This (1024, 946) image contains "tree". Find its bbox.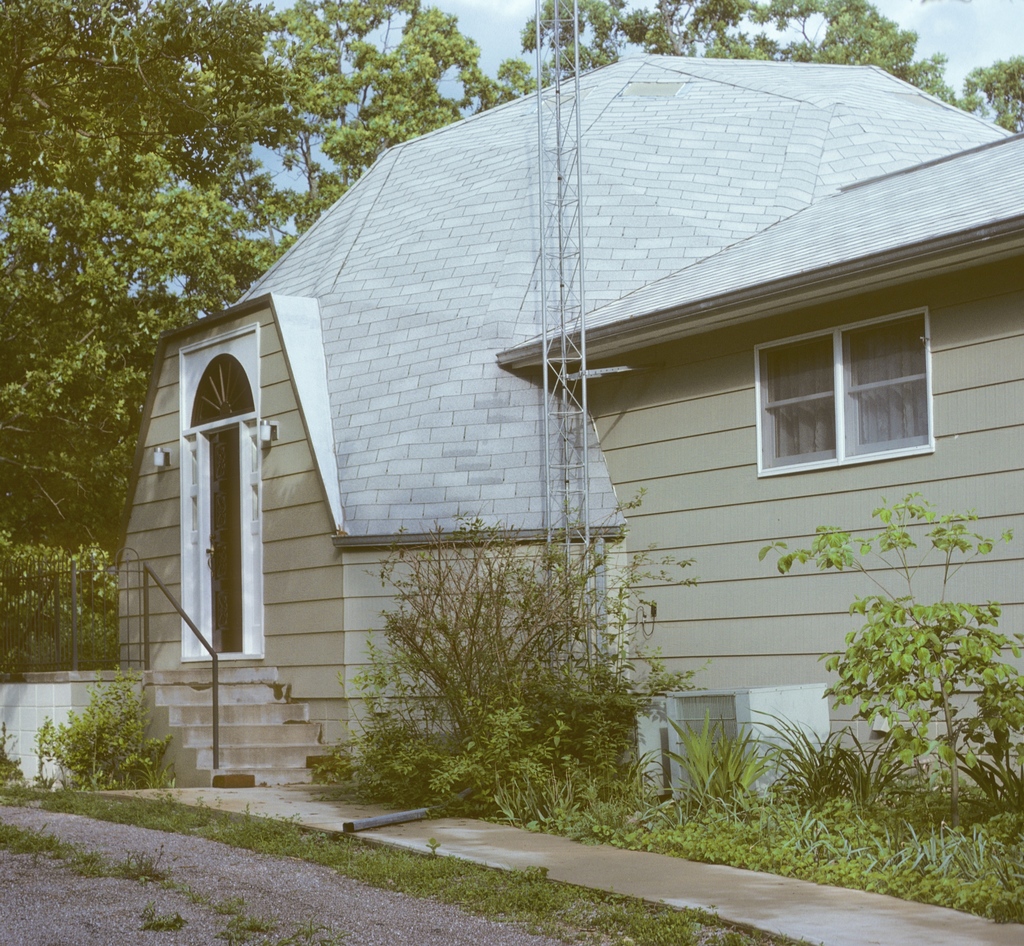
x1=897, y1=50, x2=961, y2=110.
